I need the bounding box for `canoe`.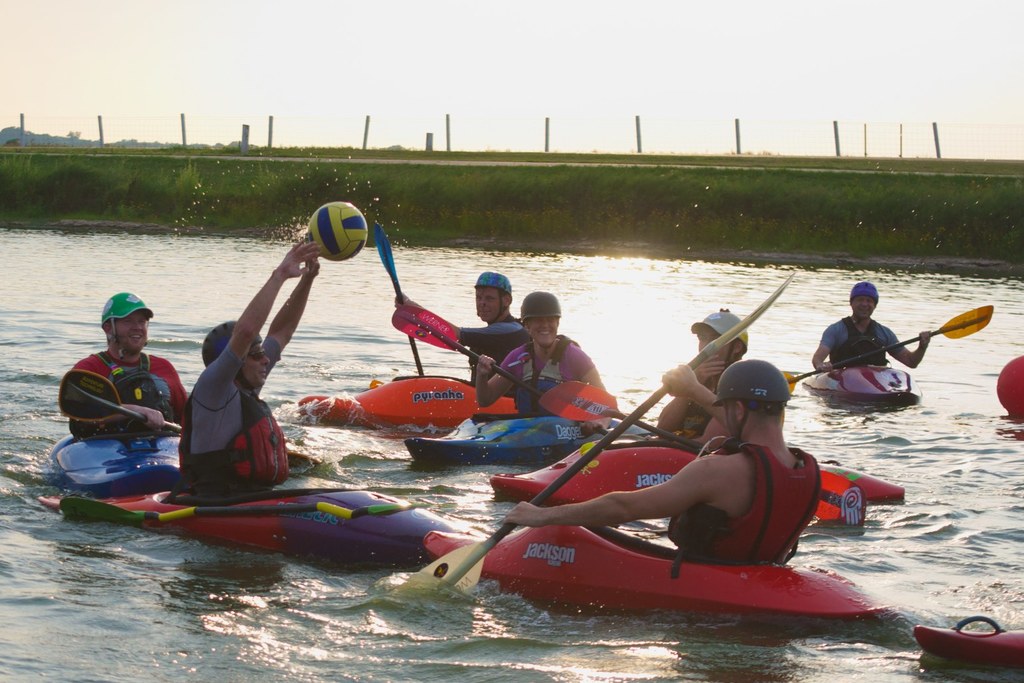
Here it is: box=[404, 408, 647, 468].
